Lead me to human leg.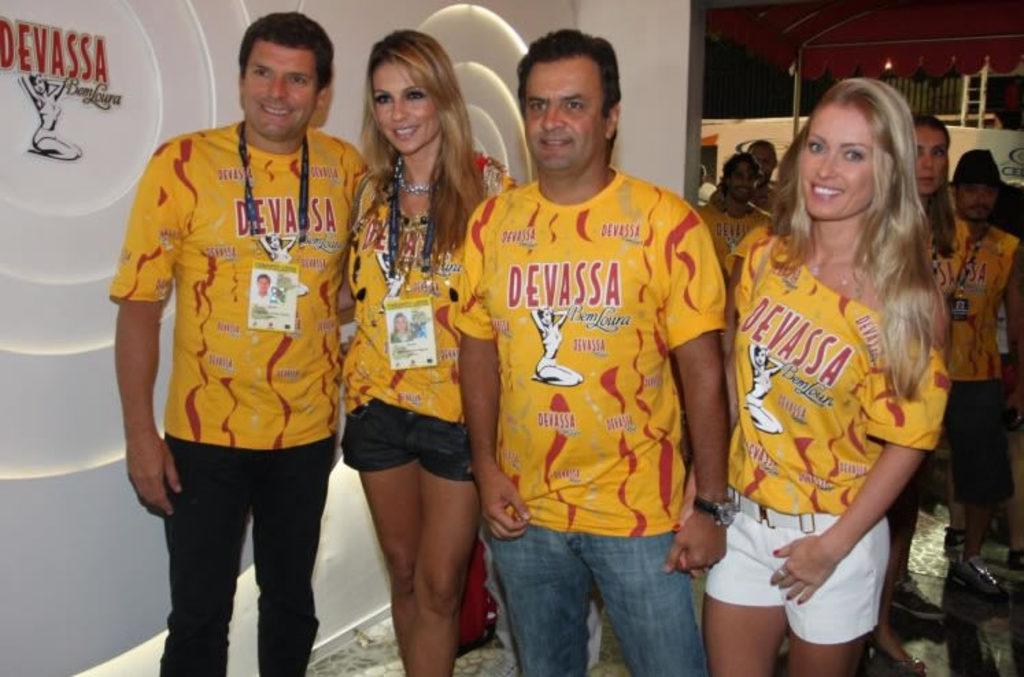
Lead to bbox=(791, 525, 870, 676).
